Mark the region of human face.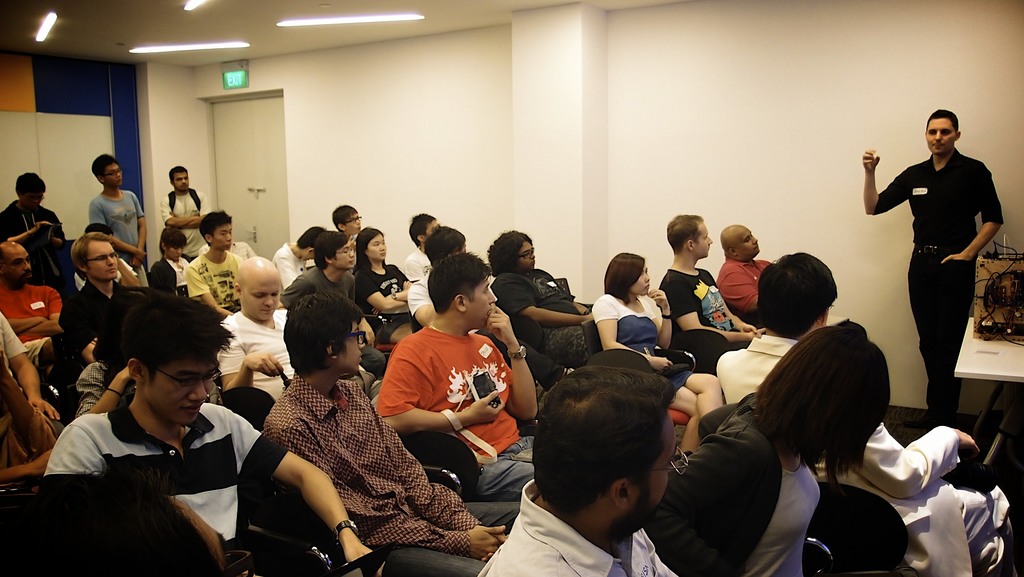
Region: crop(152, 350, 216, 420).
